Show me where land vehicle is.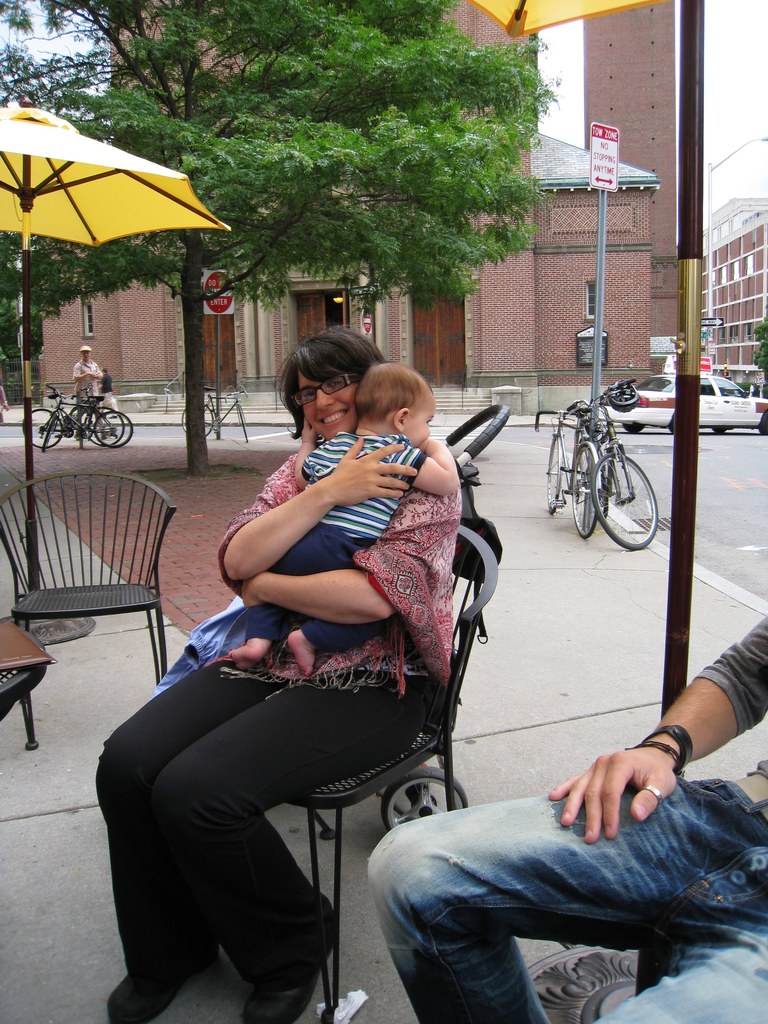
land vehicle is at box(19, 387, 133, 443).
